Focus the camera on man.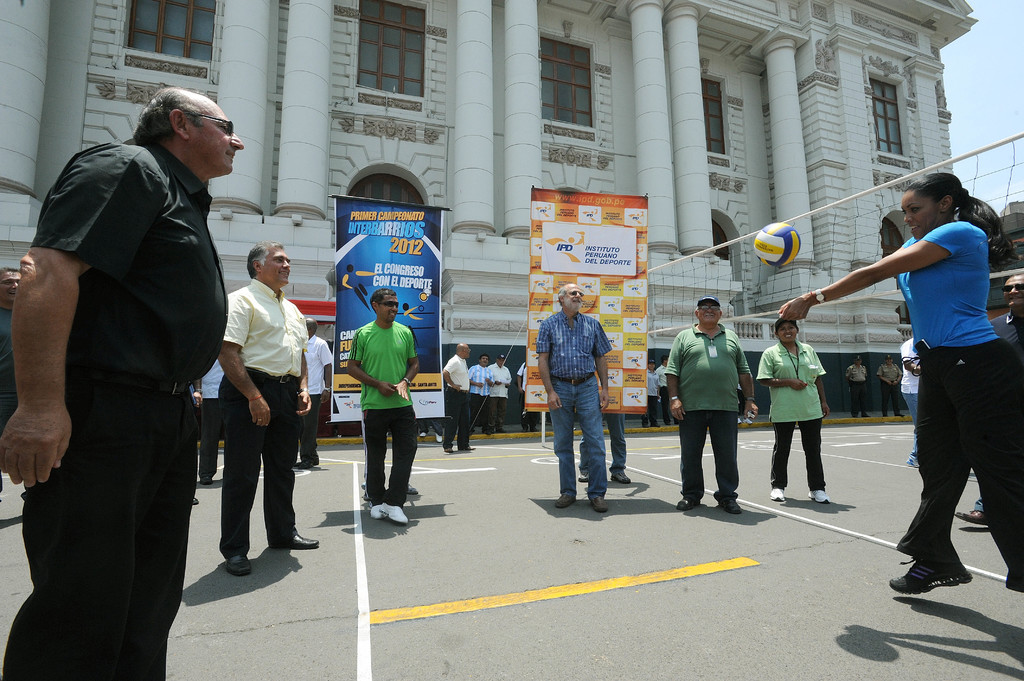
Focus region: l=193, t=358, r=225, b=486.
